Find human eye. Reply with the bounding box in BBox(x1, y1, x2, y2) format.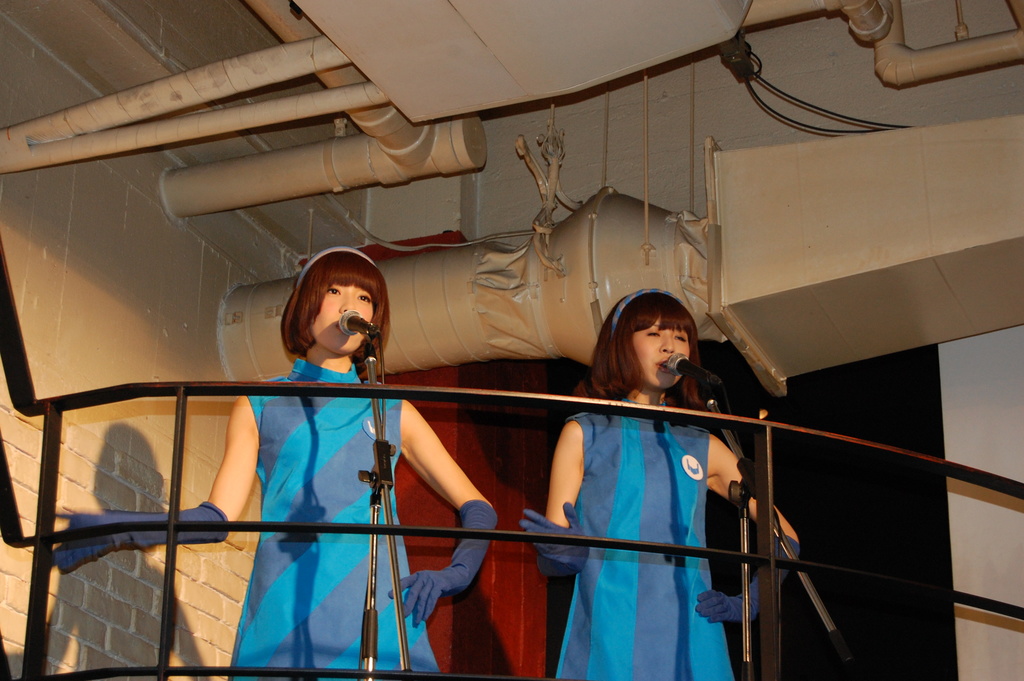
BBox(670, 336, 689, 344).
